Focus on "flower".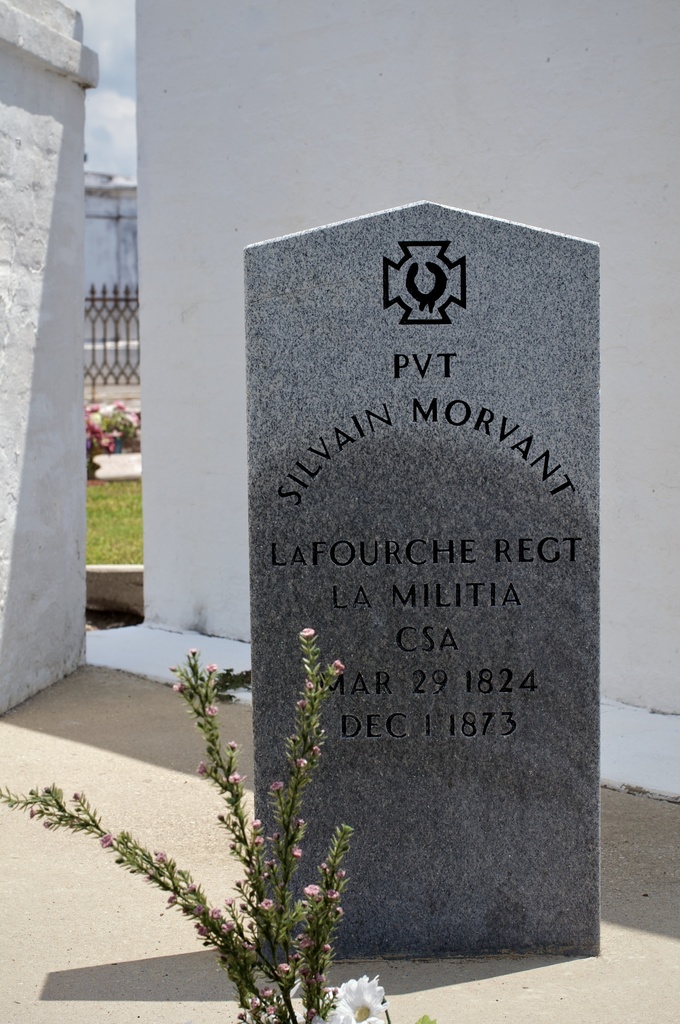
Focused at [left=288, top=846, right=300, bottom=858].
